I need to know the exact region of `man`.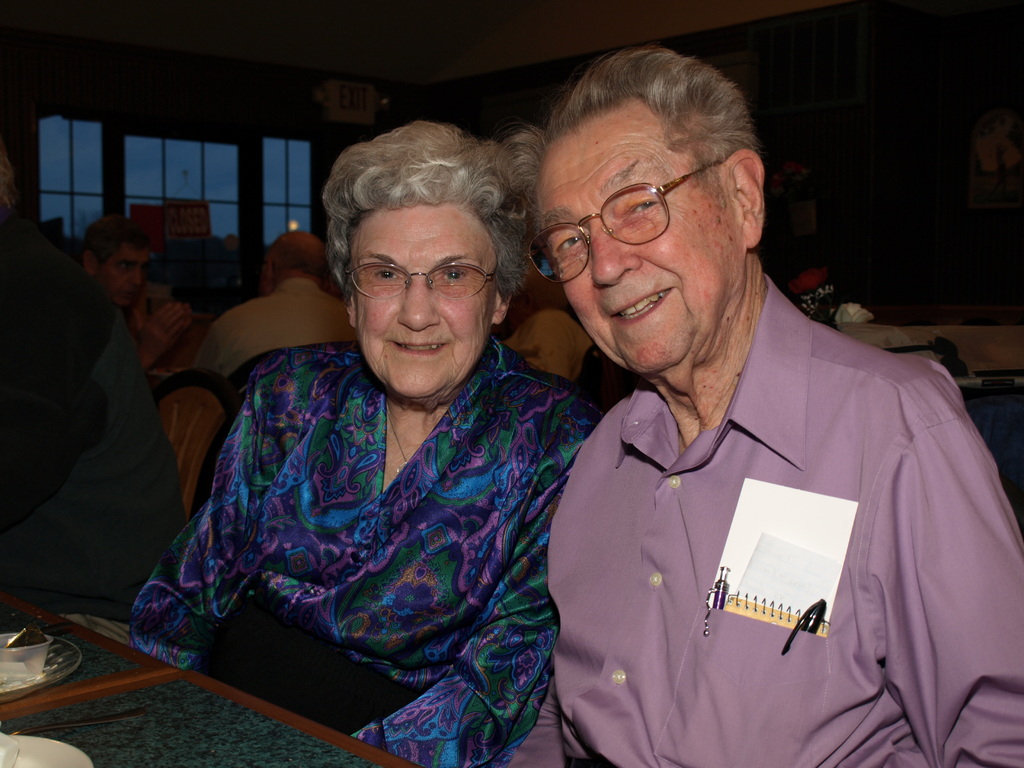
Region: BBox(191, 232, 356, 408).
